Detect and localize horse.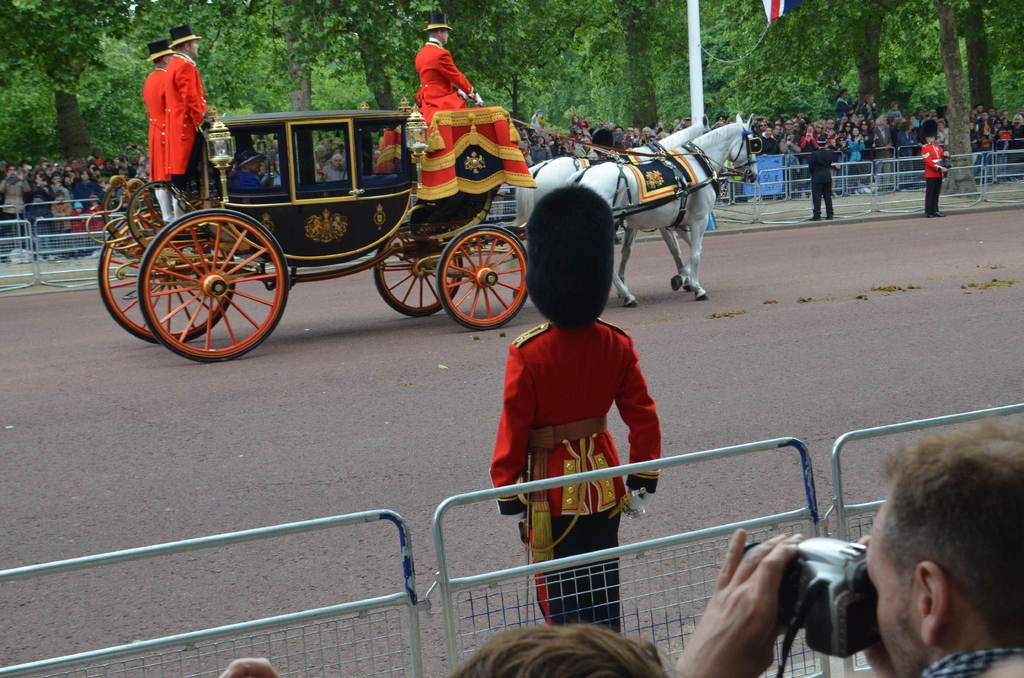
Localized at {"x1": 563, "y1": 111, "x2": 761, "y2": 312}.
